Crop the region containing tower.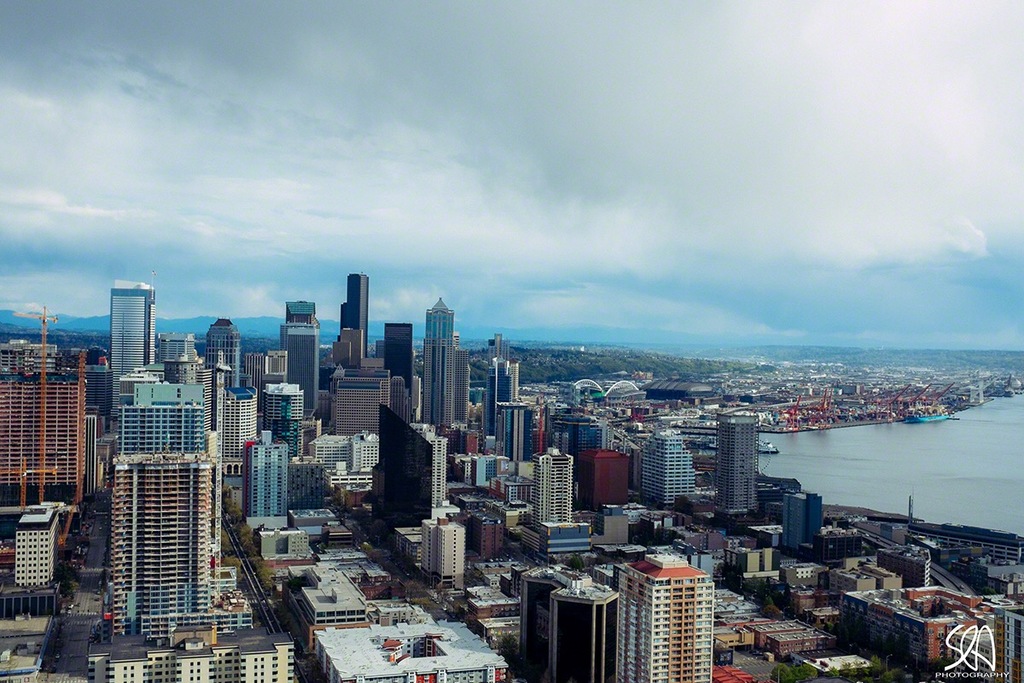
Crop region: x1=249 y1=429 x2=288 y2=507.
